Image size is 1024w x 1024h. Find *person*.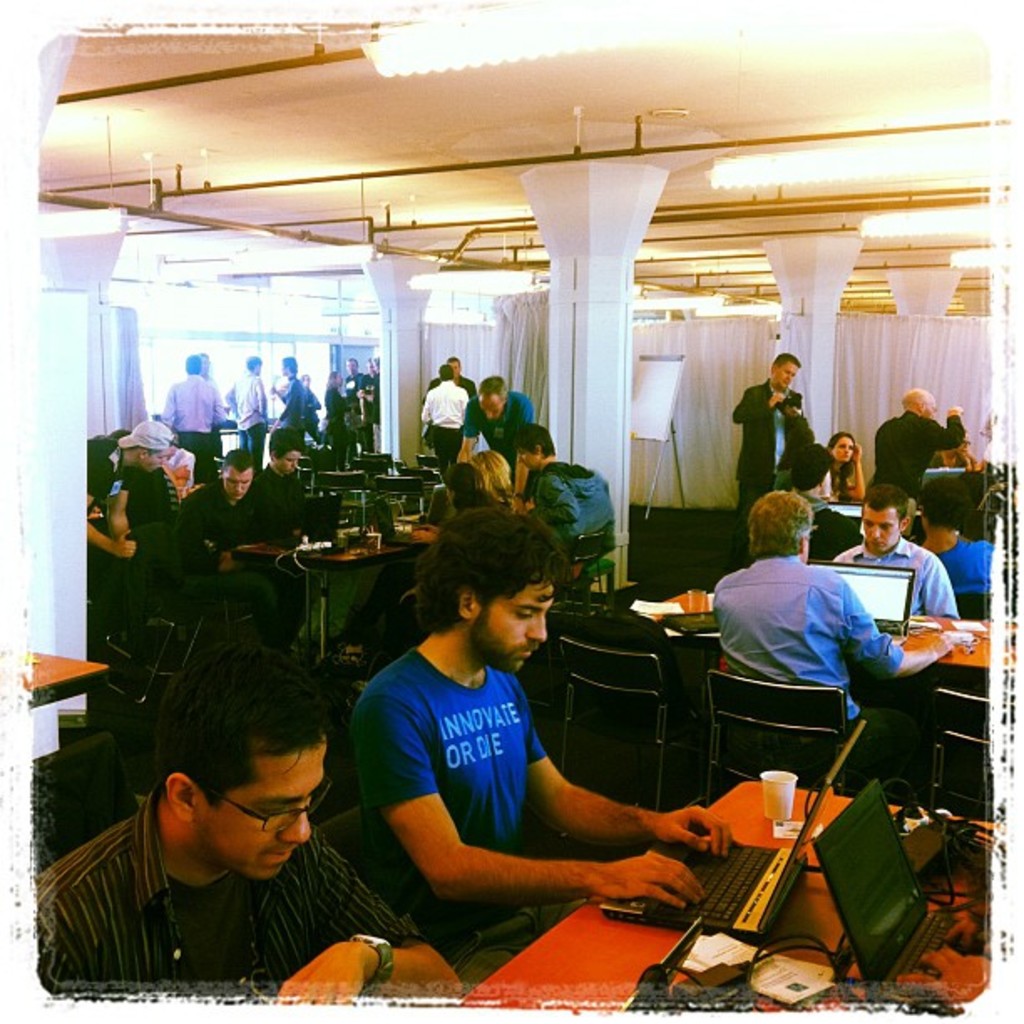
(left=28, top=644, right=494, bottom=1002).
